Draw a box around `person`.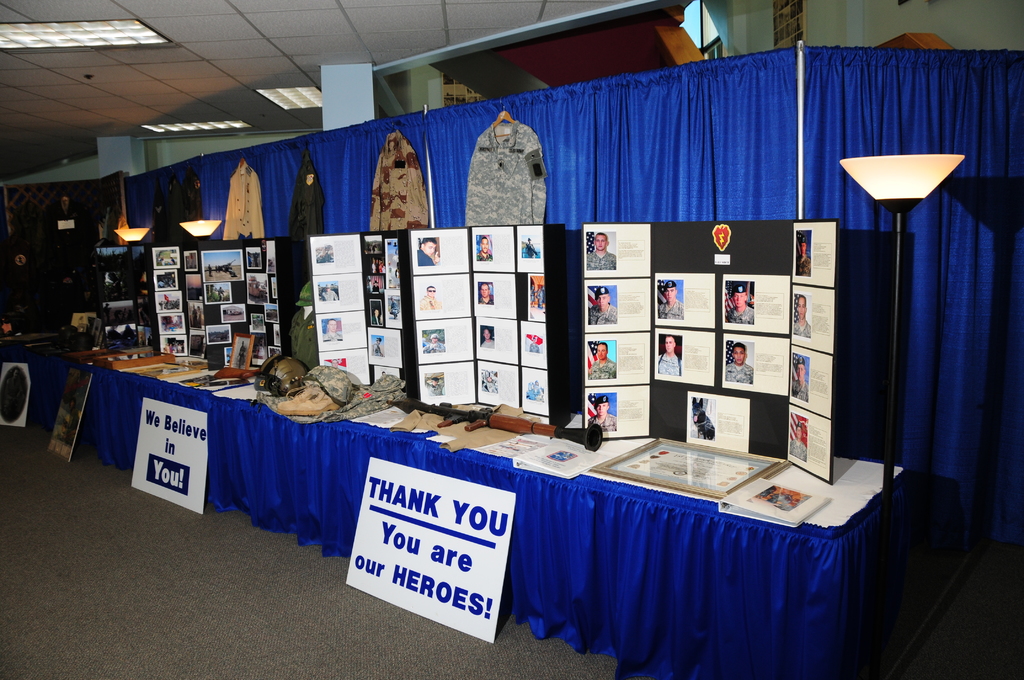
[x1=590, y1=397, x2=615, y2=430].
